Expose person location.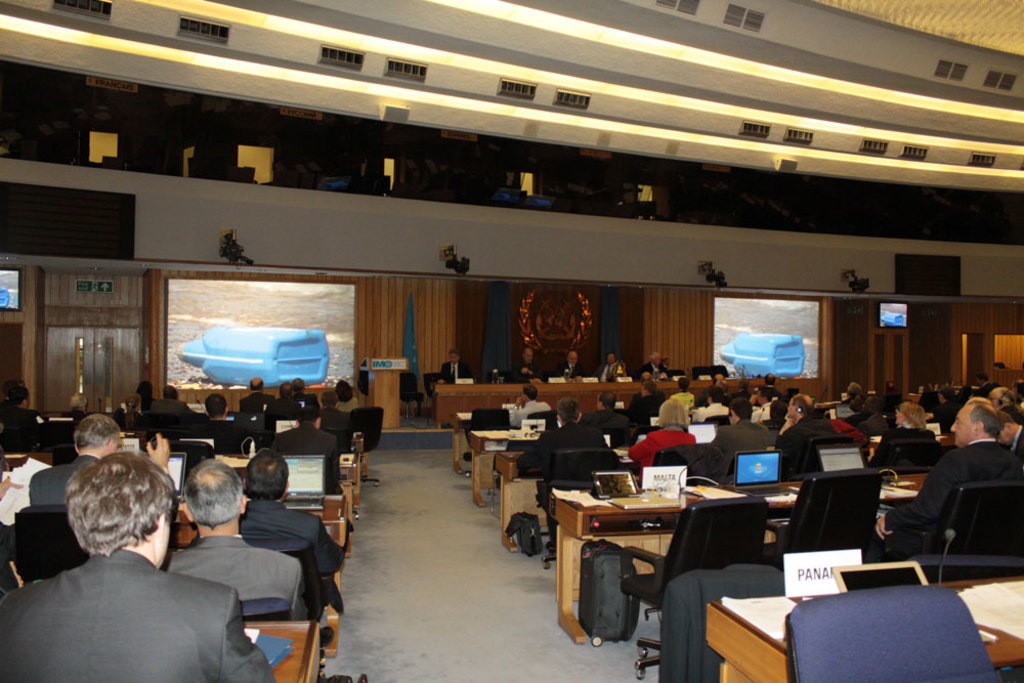
Exposed at 10:445:243:682.
